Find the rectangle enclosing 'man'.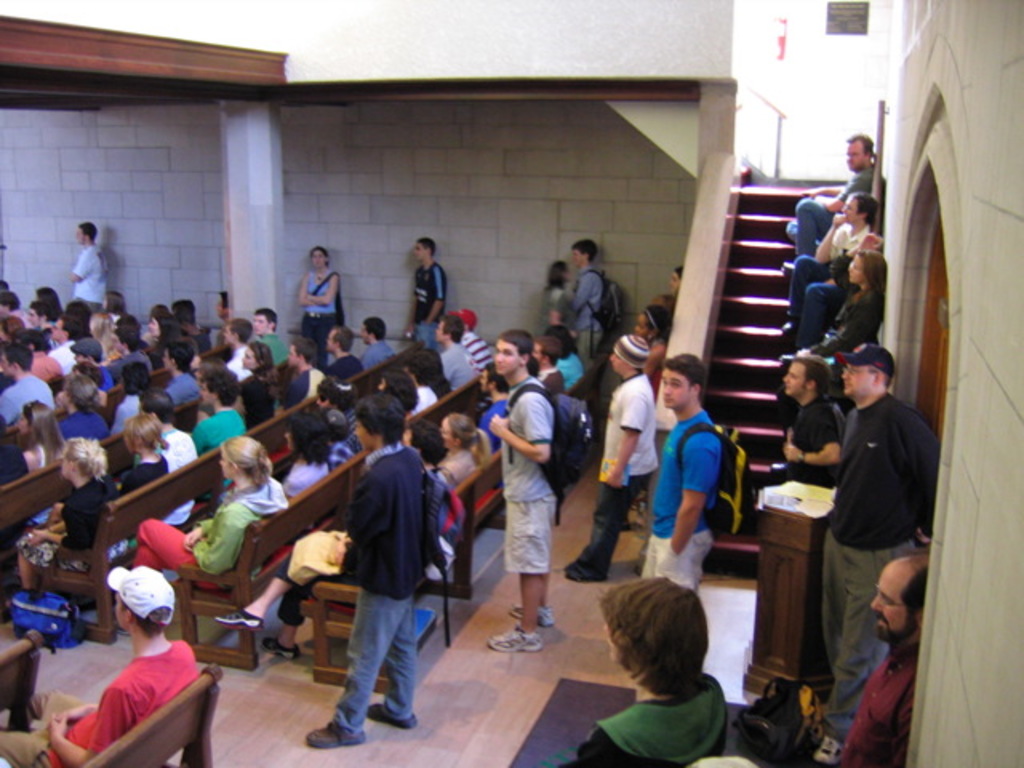
region(301, 418, 432, 750).
